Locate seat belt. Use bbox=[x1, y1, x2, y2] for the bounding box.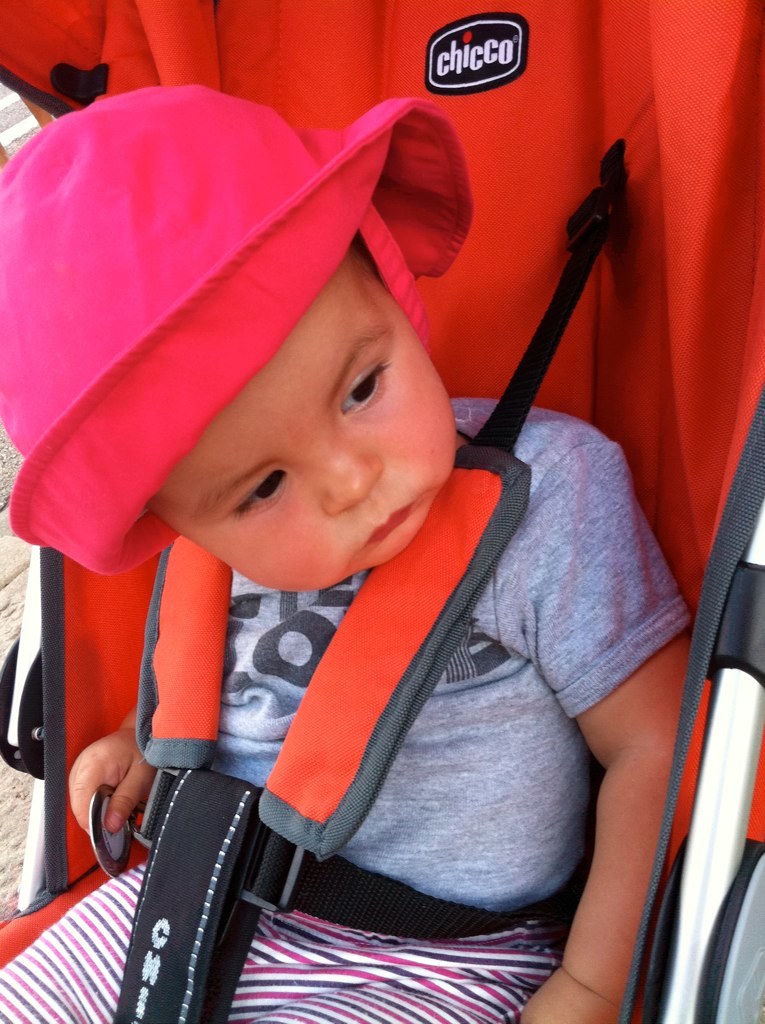
bbox=[238, 141, 624, 903].
